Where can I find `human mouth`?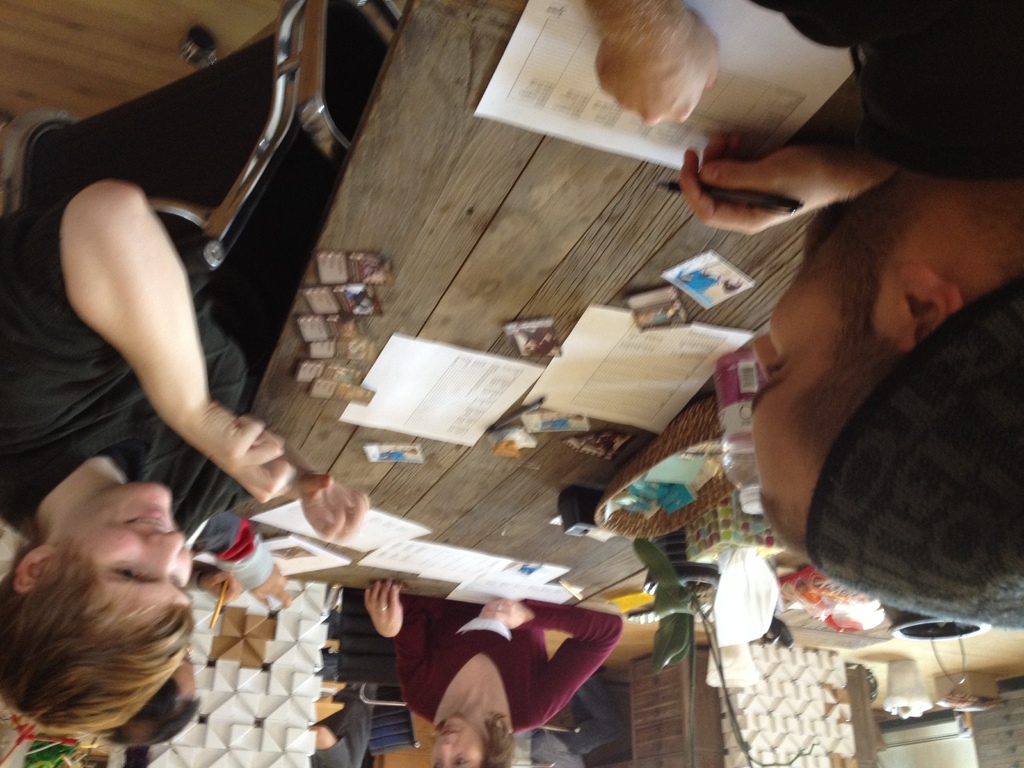
You can find it at detection(124, 509, 167, 524).
